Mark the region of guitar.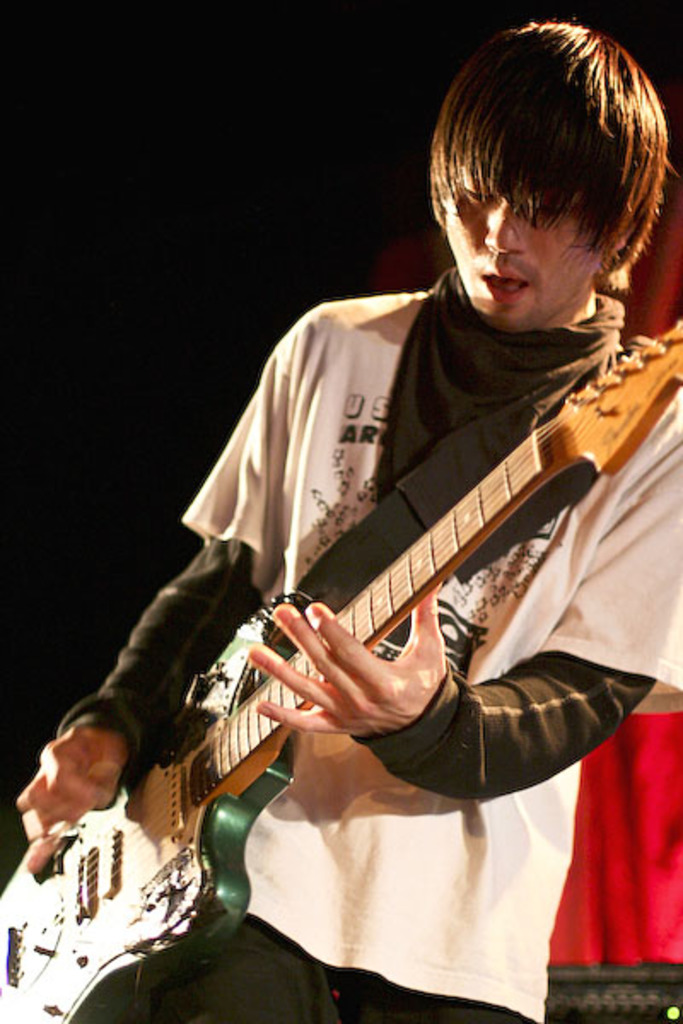
Region: bbox=(0, 323, 681, 1022).
